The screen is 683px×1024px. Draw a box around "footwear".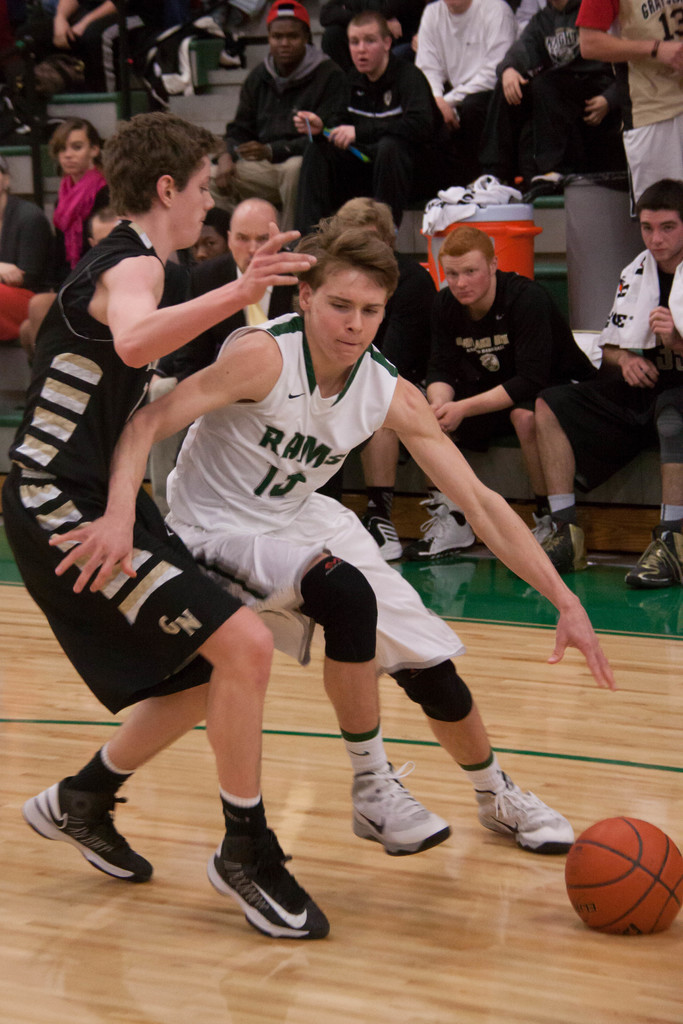
x1=482, y1=764, x2=573, y2=853.
